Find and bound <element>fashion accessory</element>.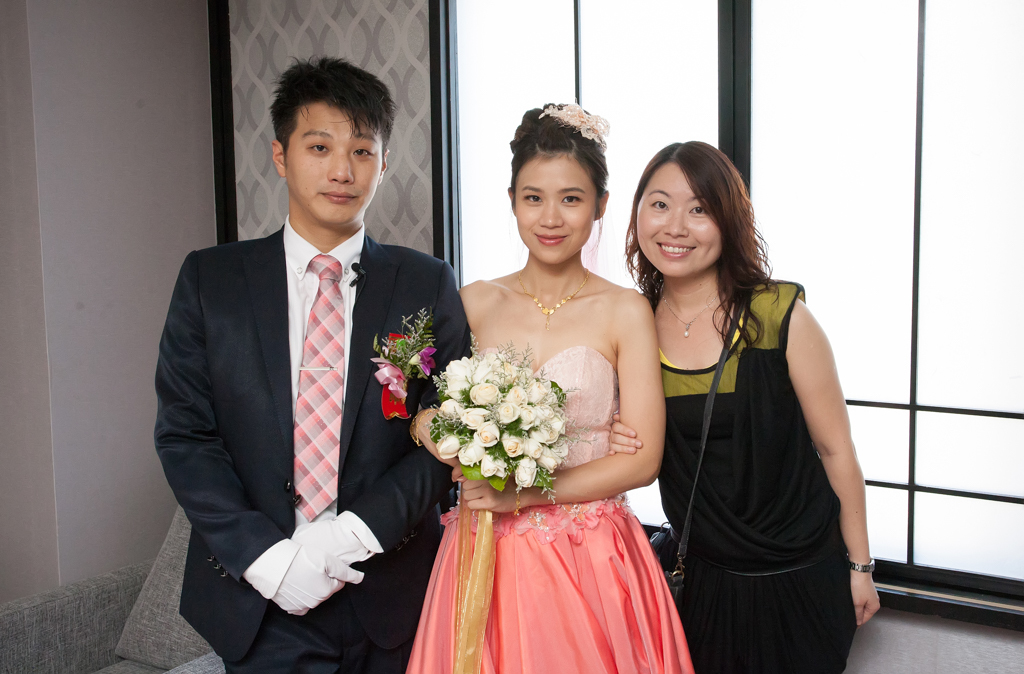
Bound: 641, 294, 745, 605.
